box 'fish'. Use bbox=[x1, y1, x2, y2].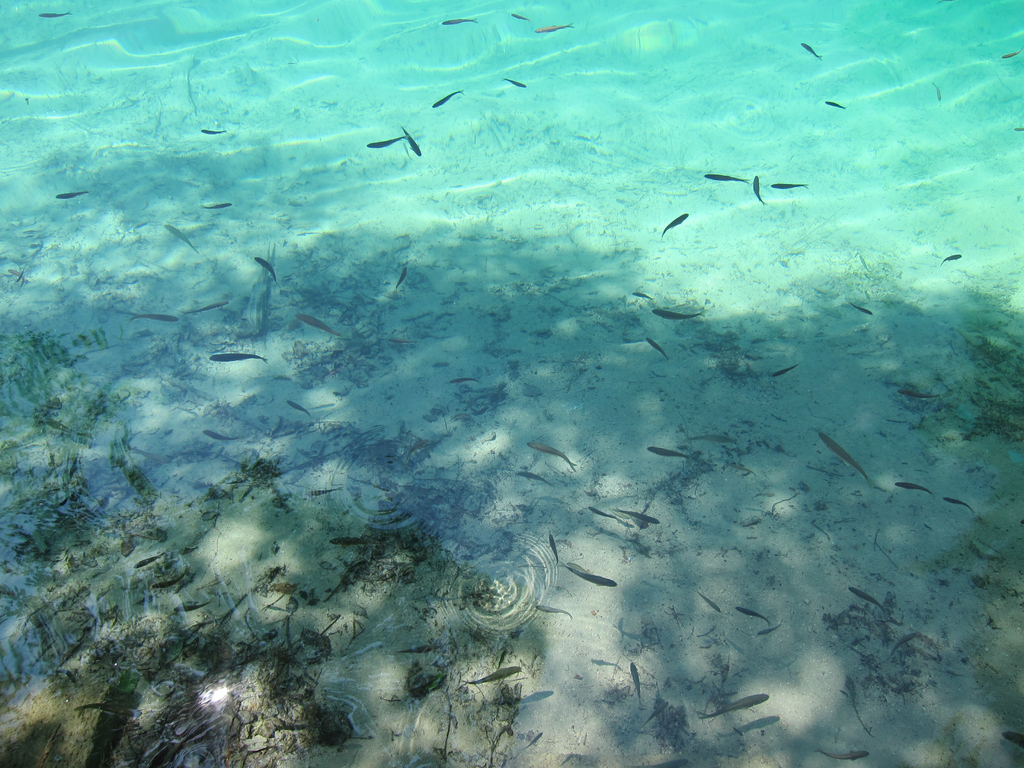
bbox=[392, 267, 407, 289].
